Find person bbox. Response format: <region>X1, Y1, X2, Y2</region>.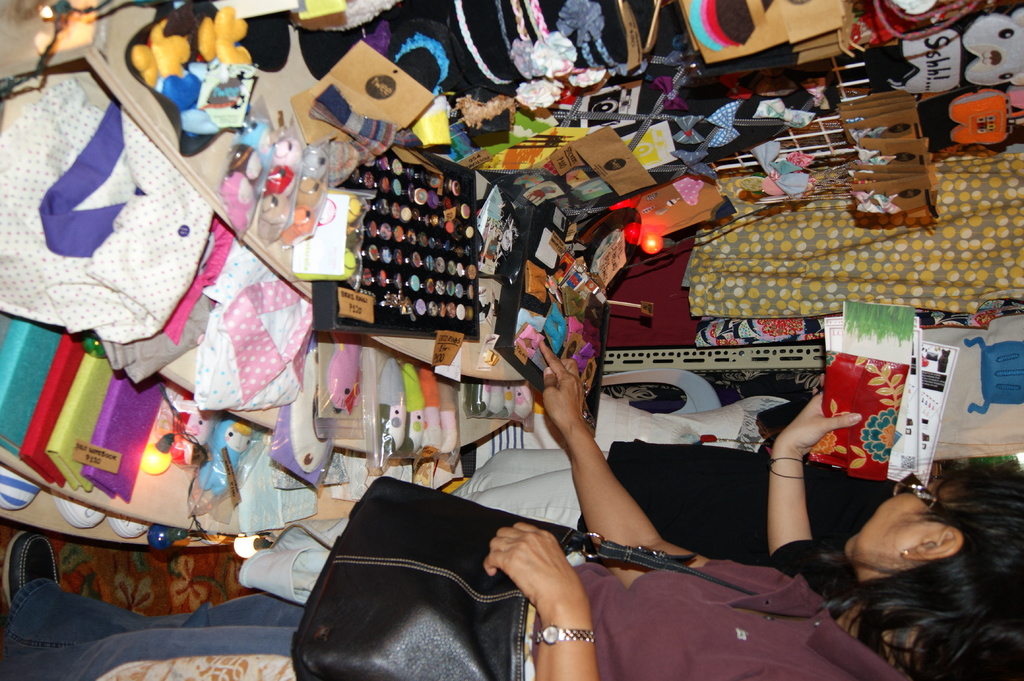
<region>4, 346, 1023, 680</region>.
